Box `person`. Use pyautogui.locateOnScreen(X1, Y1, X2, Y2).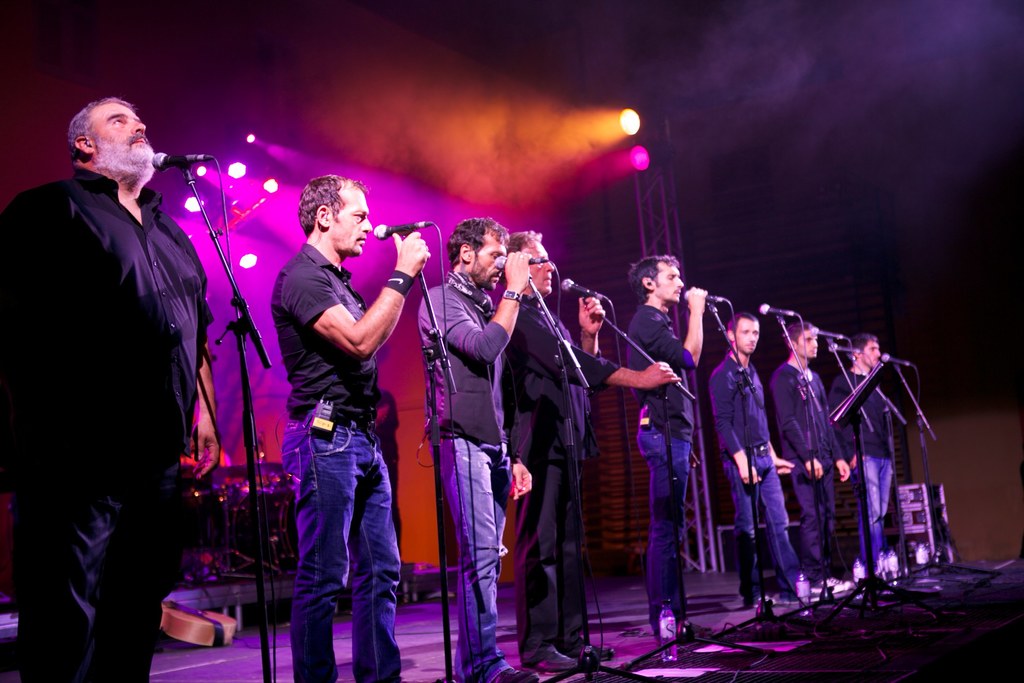
pyautogui.locateOnScreen(831, 327, 905, 582).
